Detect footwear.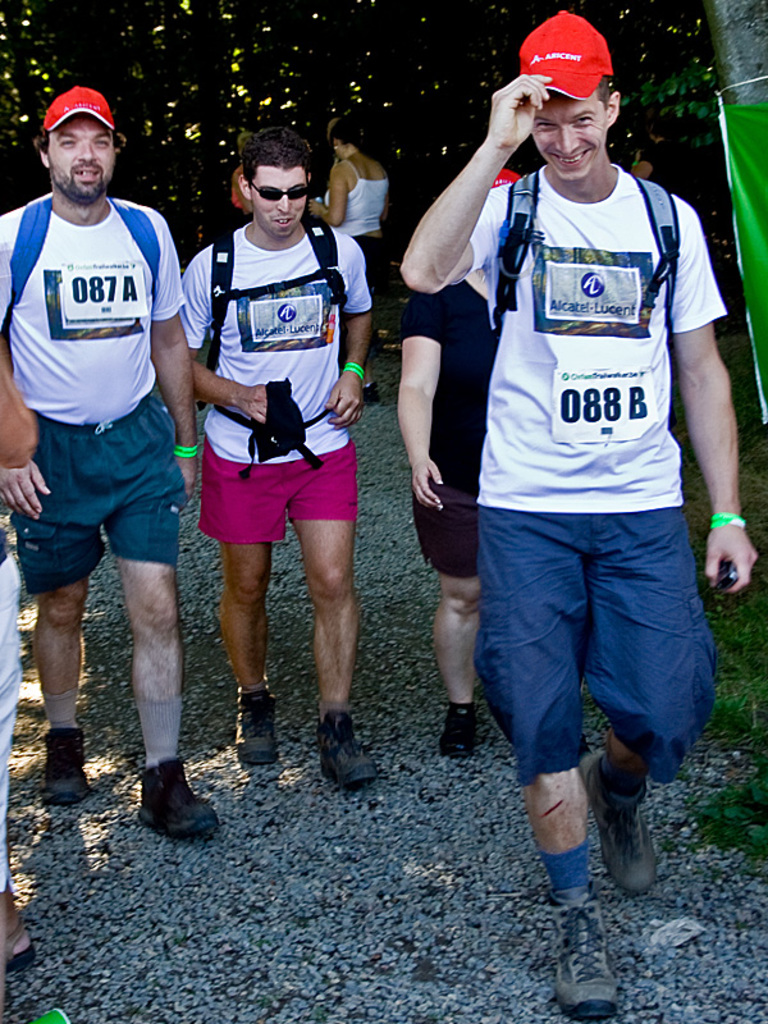
Detected at {"x1": 582, "y1": 740, "x2": 663, "y2": 895}.
